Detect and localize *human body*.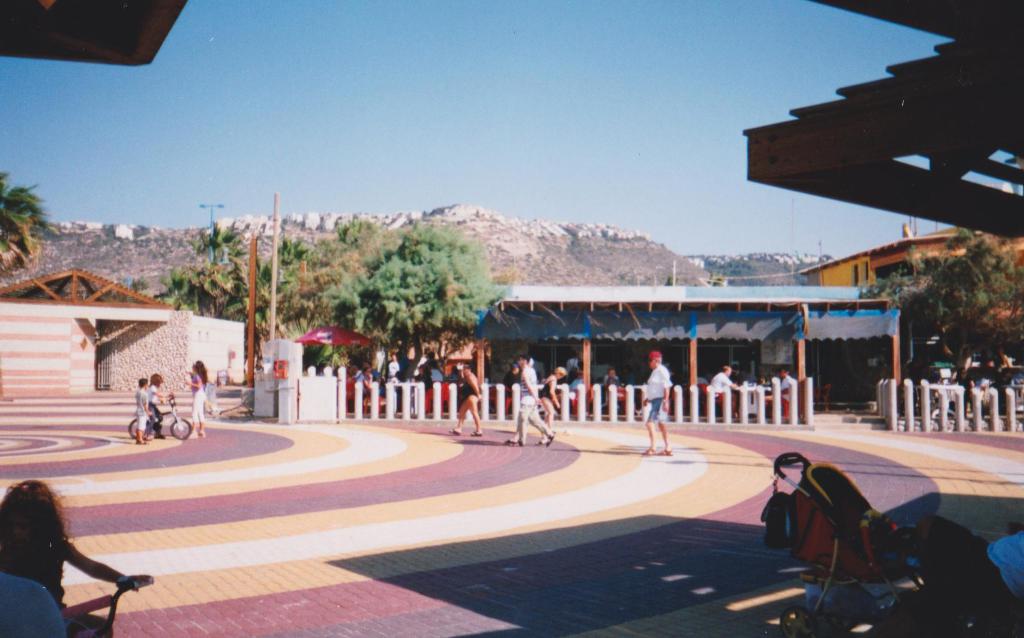
Localized at crop(708, 359, 738, 403).
